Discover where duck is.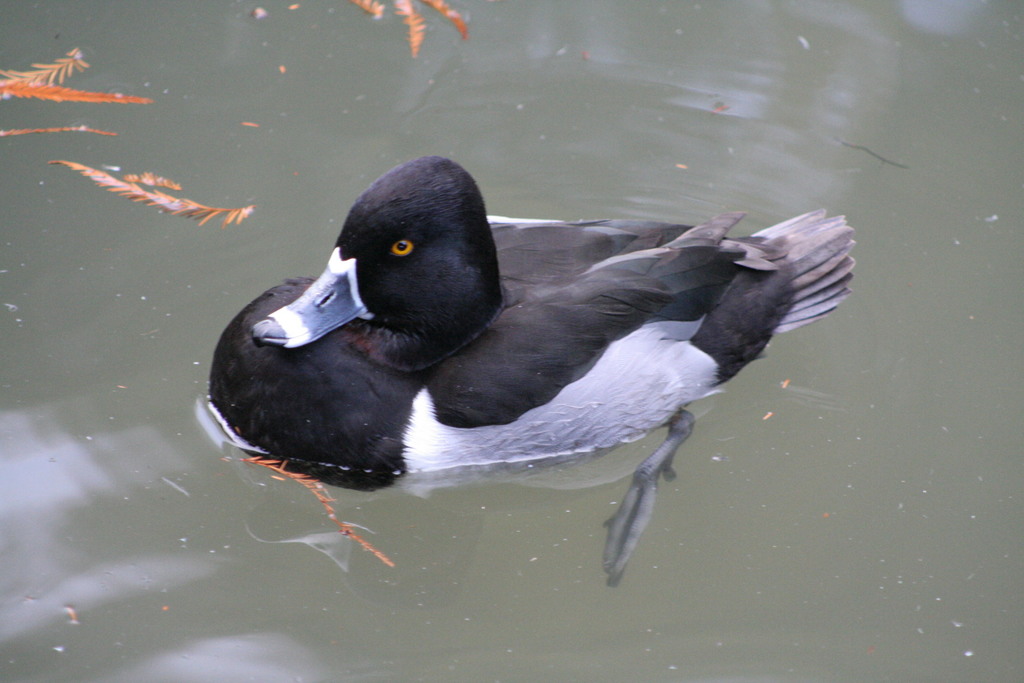
Discovered at [left=177, top=160, right=867, bottom=538].
